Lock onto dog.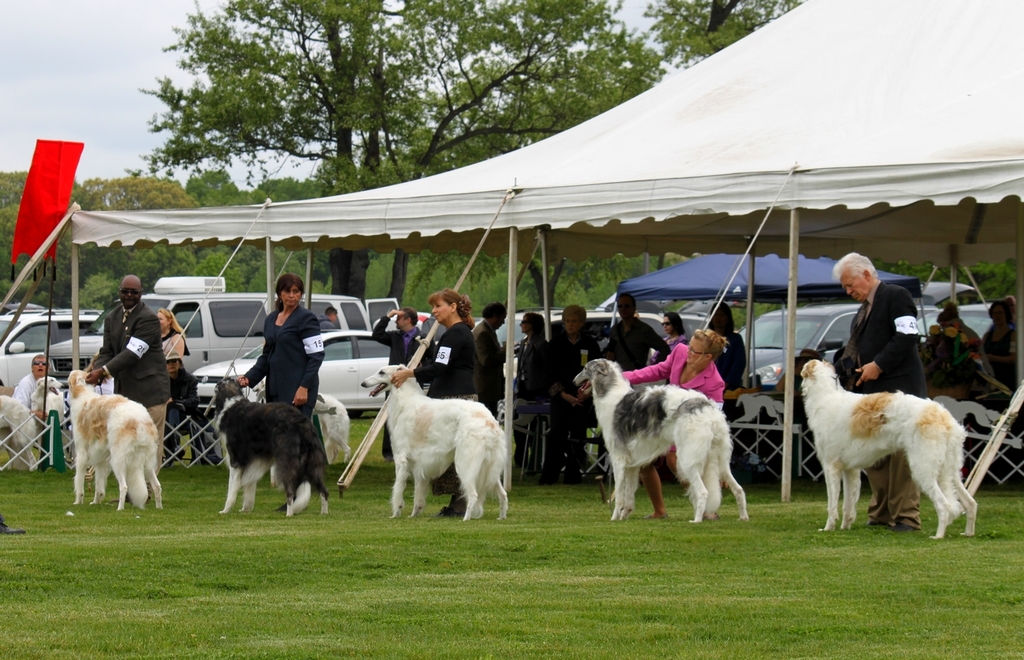
Locked: box=[221, 377, 332, 516].
